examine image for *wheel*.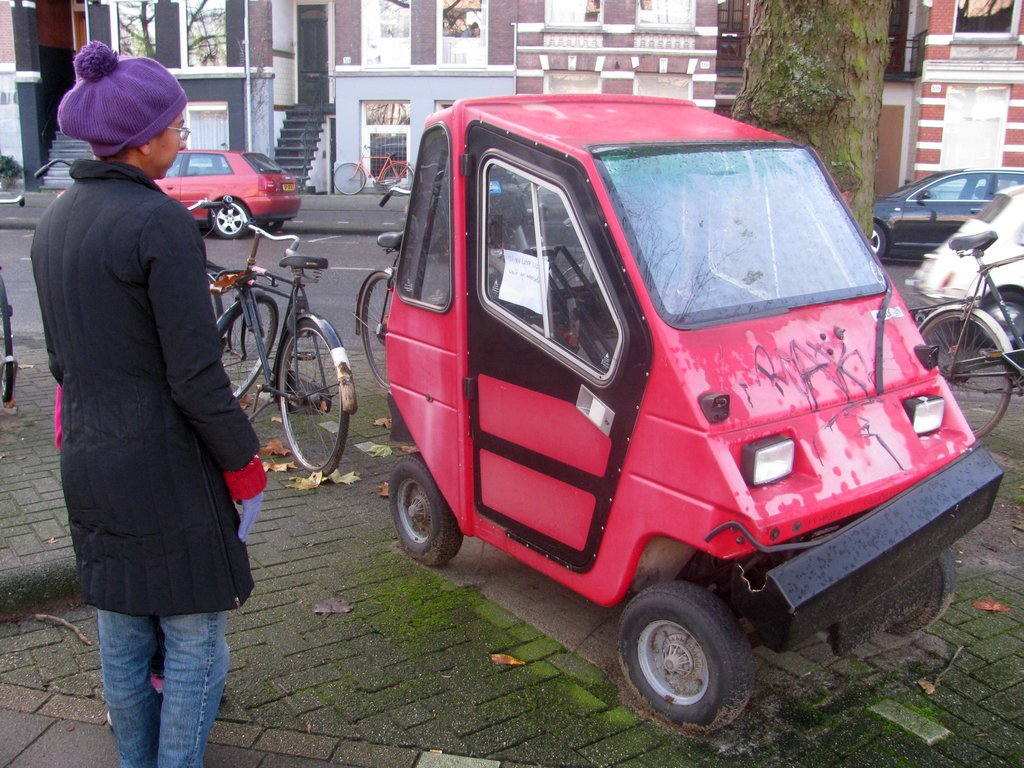
Examination result: pyautogui.locateOnScreen(216, 294, 279, 398).
